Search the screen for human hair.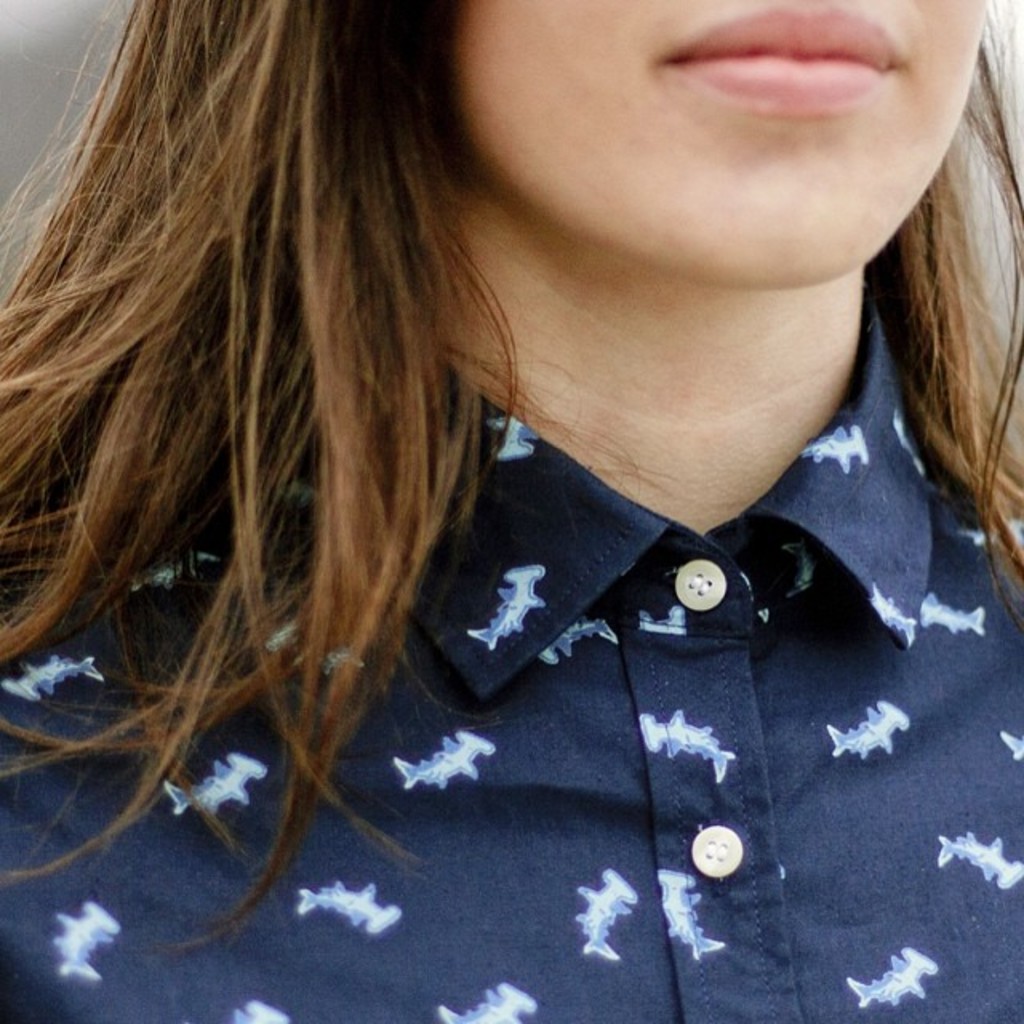
Found at <box>37,0,978,901</box>.
